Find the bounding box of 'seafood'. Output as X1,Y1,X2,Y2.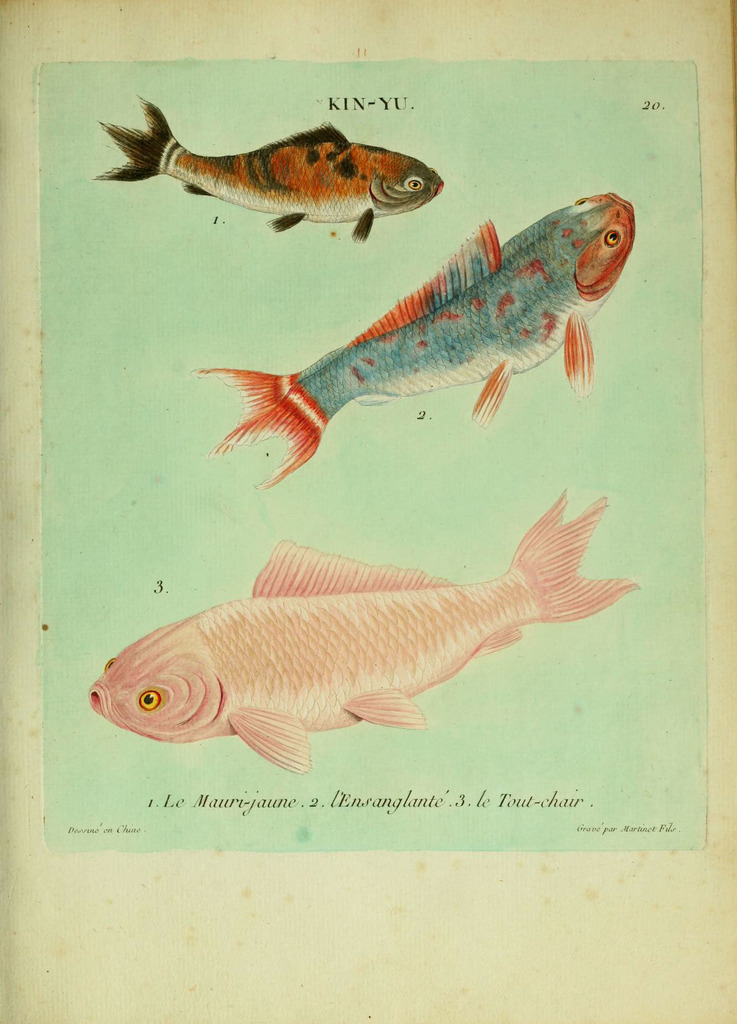
190,185,634,486.
